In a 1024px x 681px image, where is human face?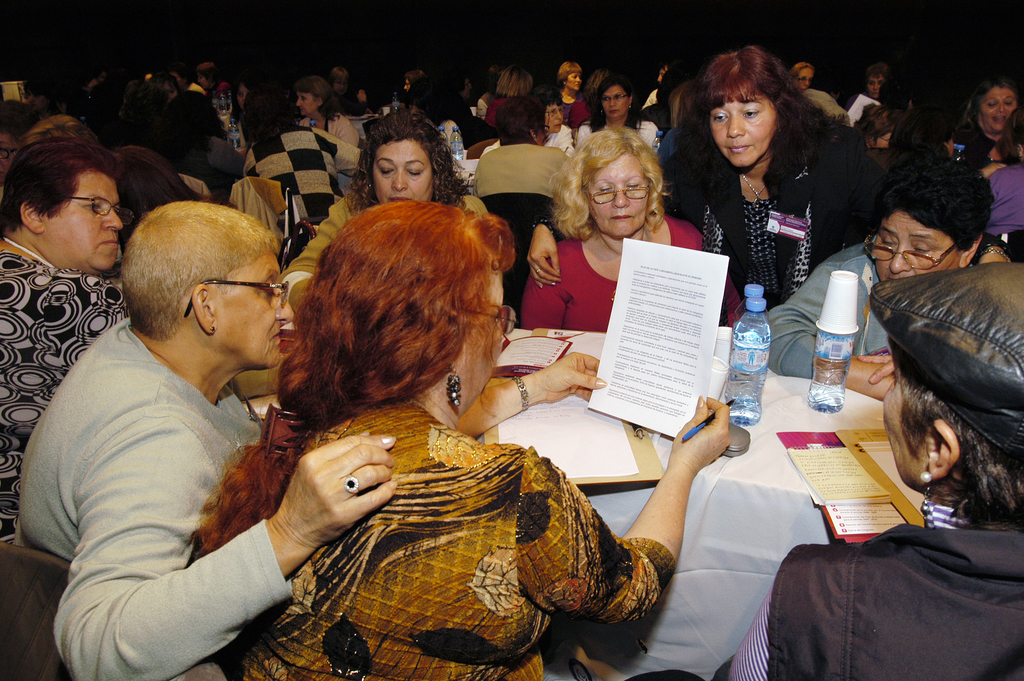
55:172:122:272.
